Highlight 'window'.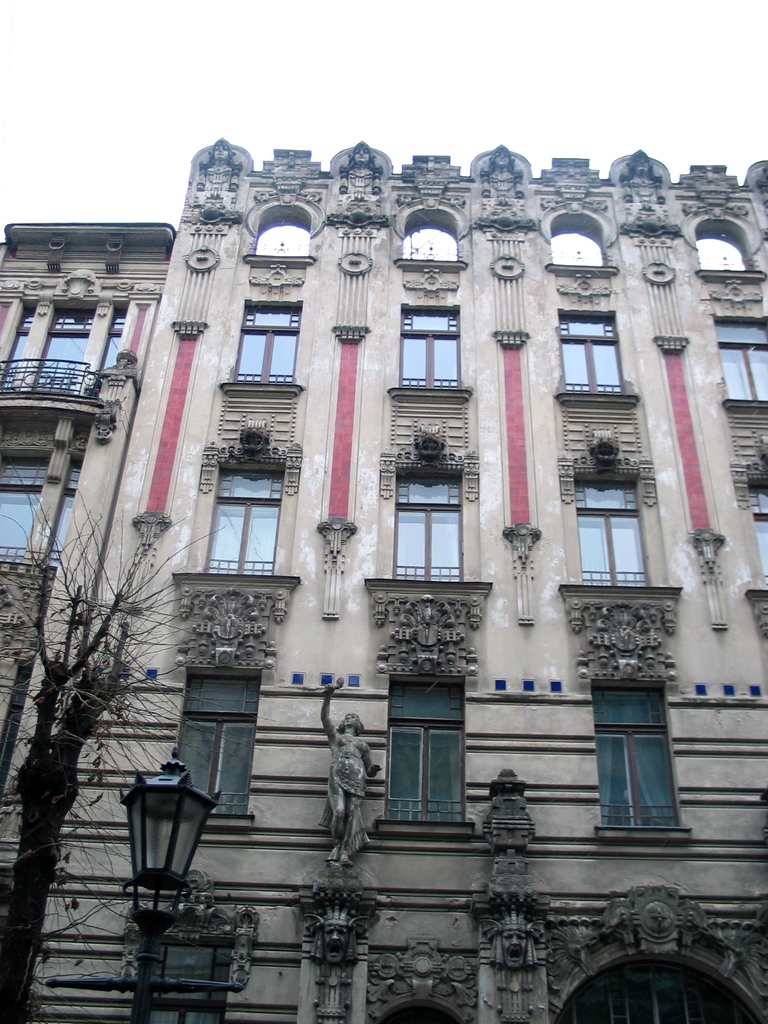
Highlighted region: 571,484,660,598.
